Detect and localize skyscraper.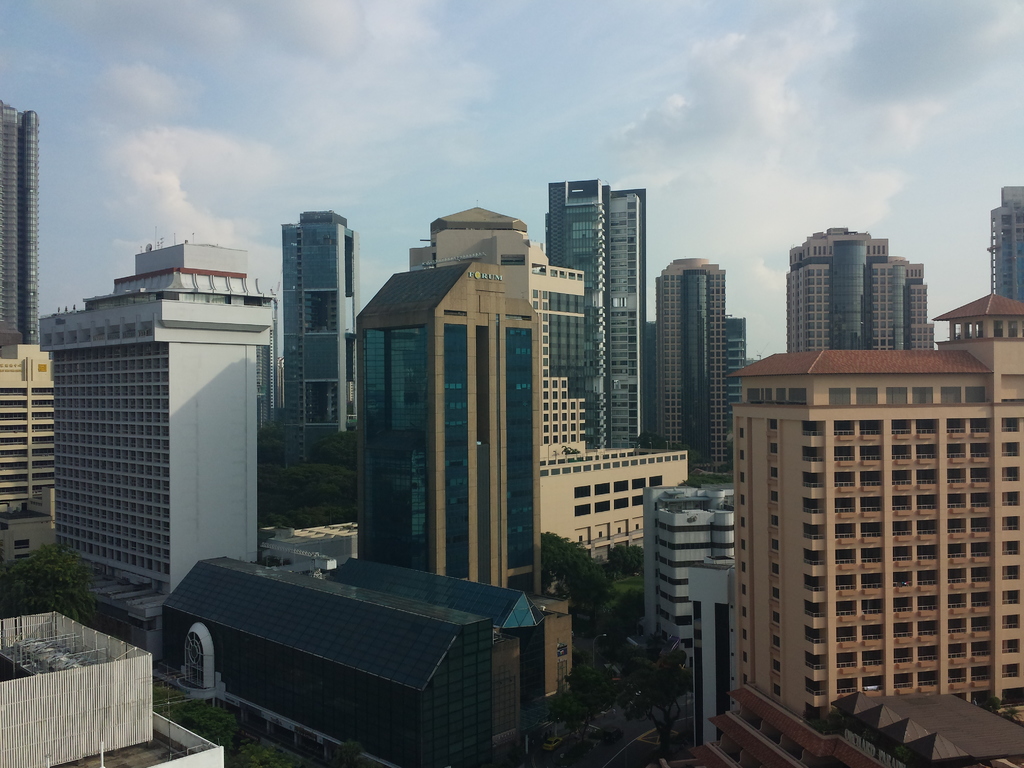
Localized at bbox=(783, 216, 938, 357).
